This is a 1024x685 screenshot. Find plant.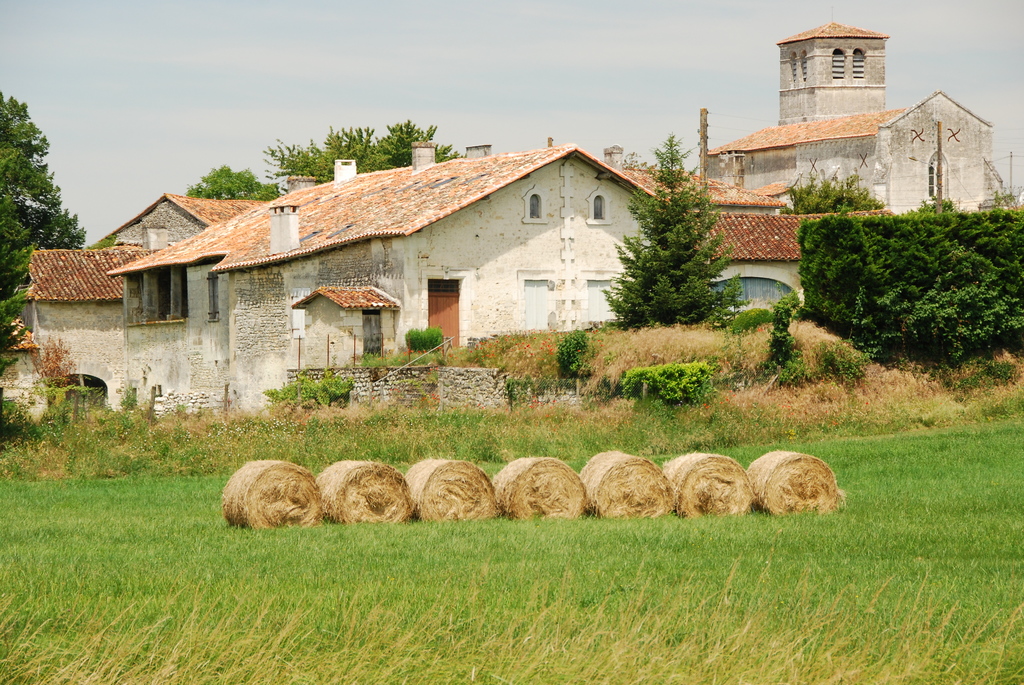
Bounding box: 813, 342, 879, 382.
